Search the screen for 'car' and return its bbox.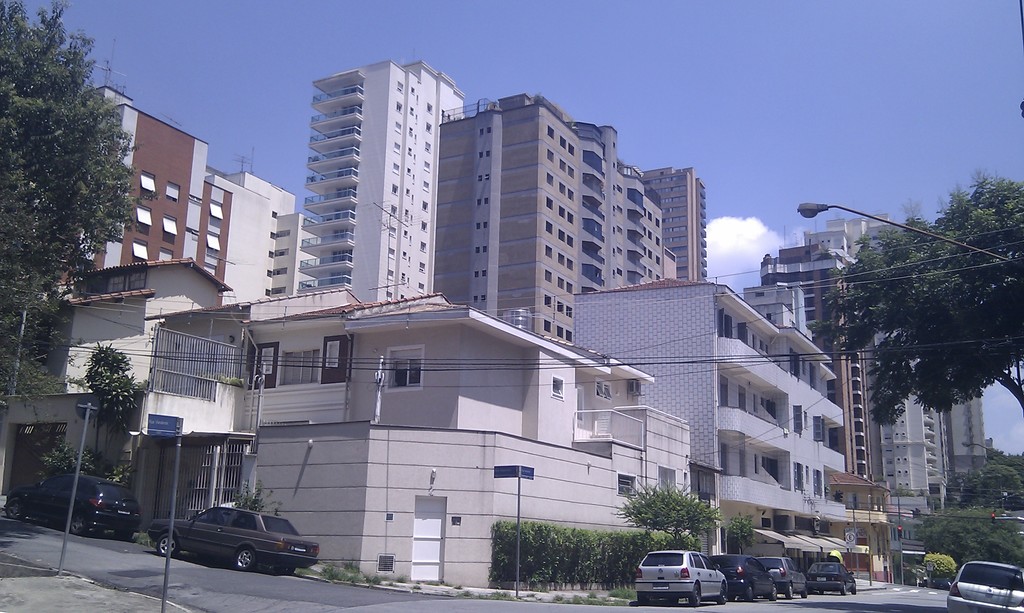
Found: {"x1": 636, "y1": 550, "x2": 724, "y2": 605}.
